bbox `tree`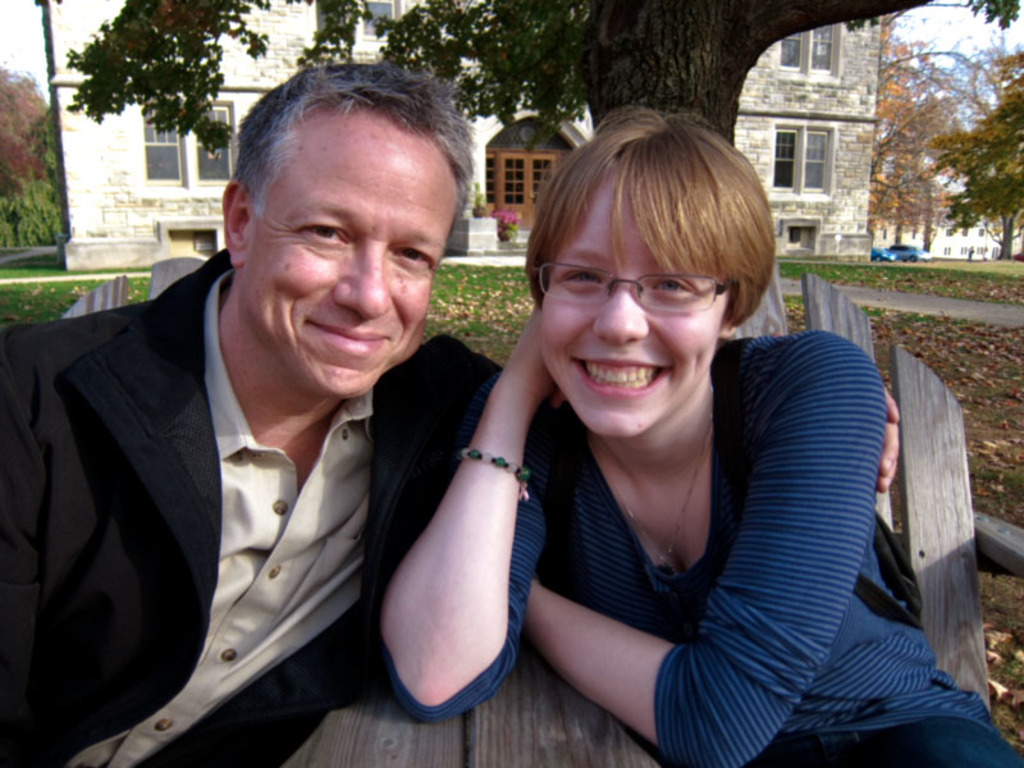
(868,3,1019,251)
